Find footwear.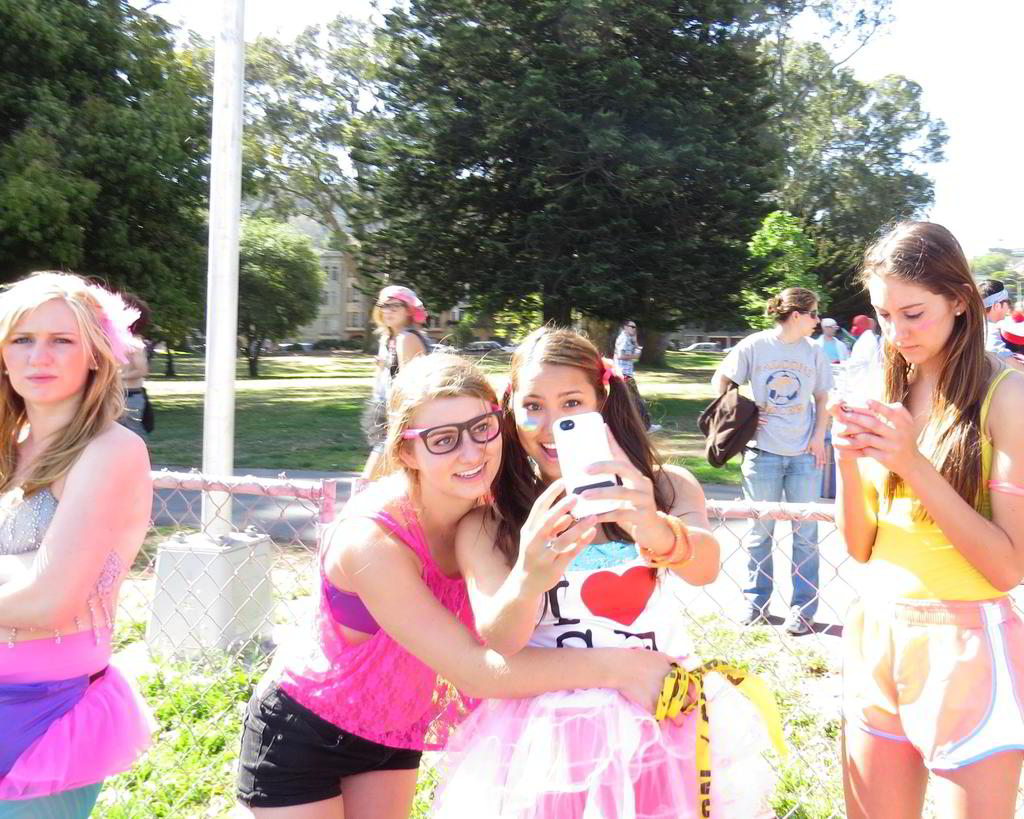
box(749, 608, 778, 626).
